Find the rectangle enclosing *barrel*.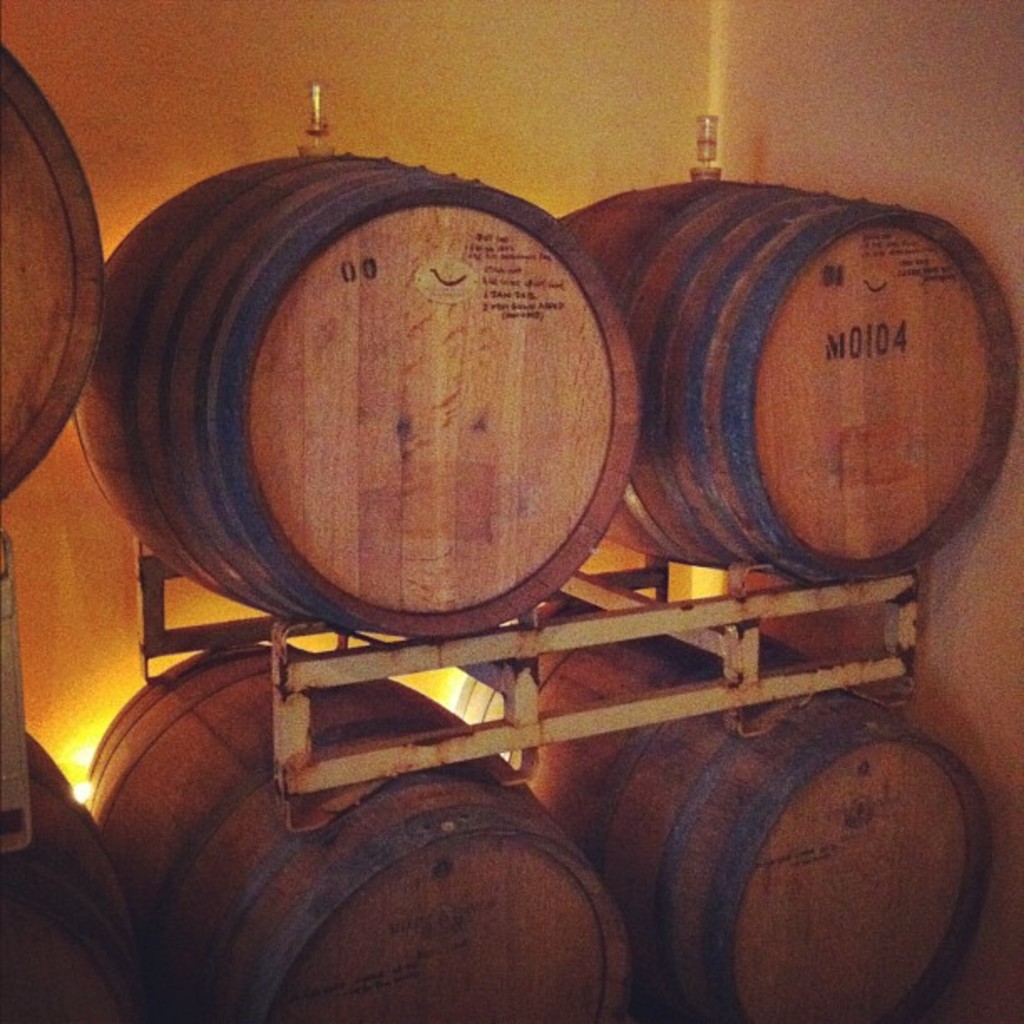
(left=0, top=38, right=104, bottom=495).
